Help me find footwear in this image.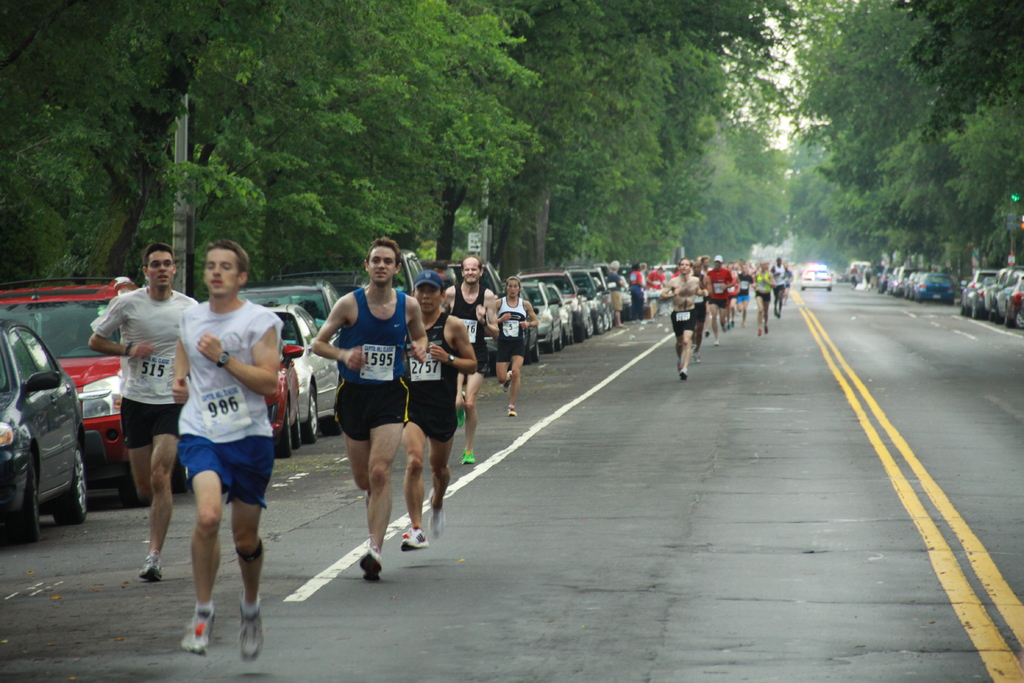
Found it: box=[242, 602, 266, 659].
